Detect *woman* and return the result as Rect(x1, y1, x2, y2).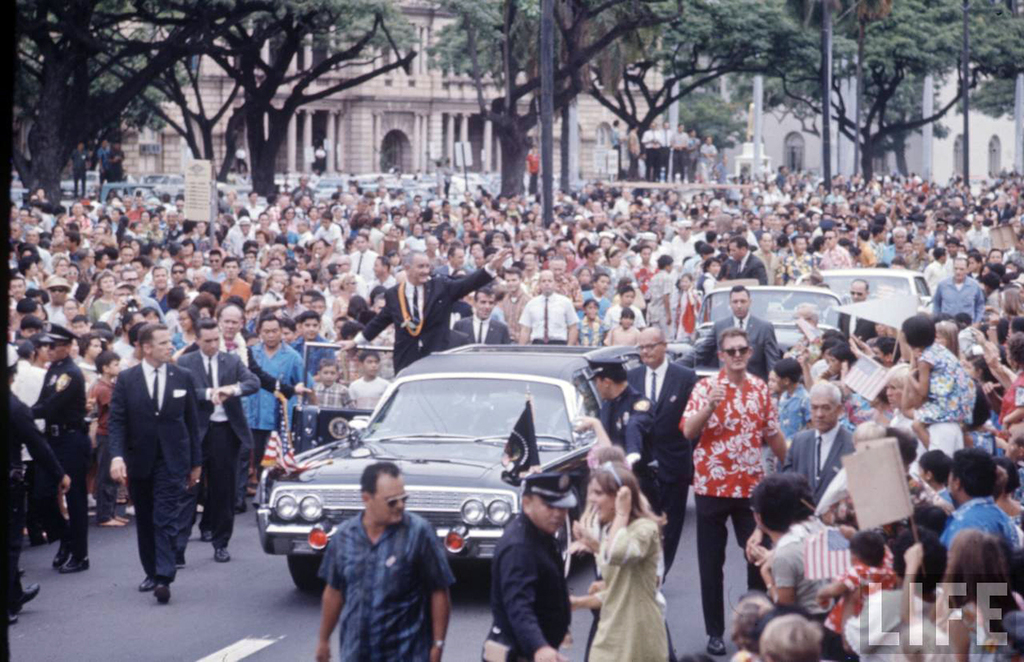
Rect(334, 274, 358, 313).
